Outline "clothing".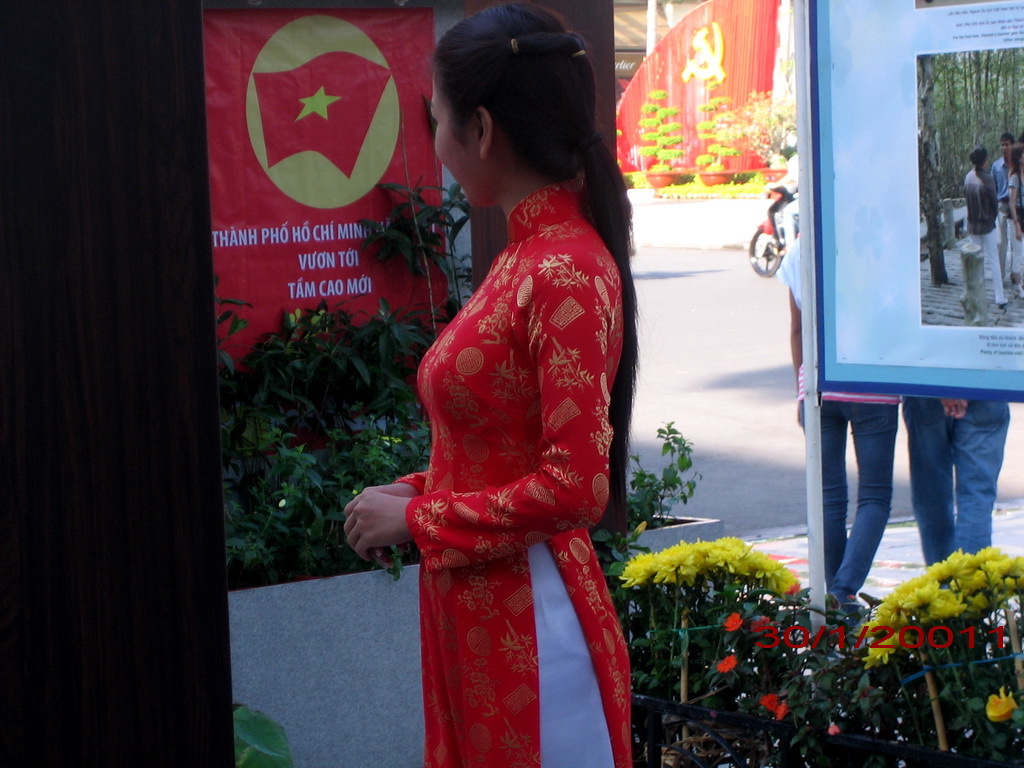
Outline: region(1010, 171, 1023, 296).
